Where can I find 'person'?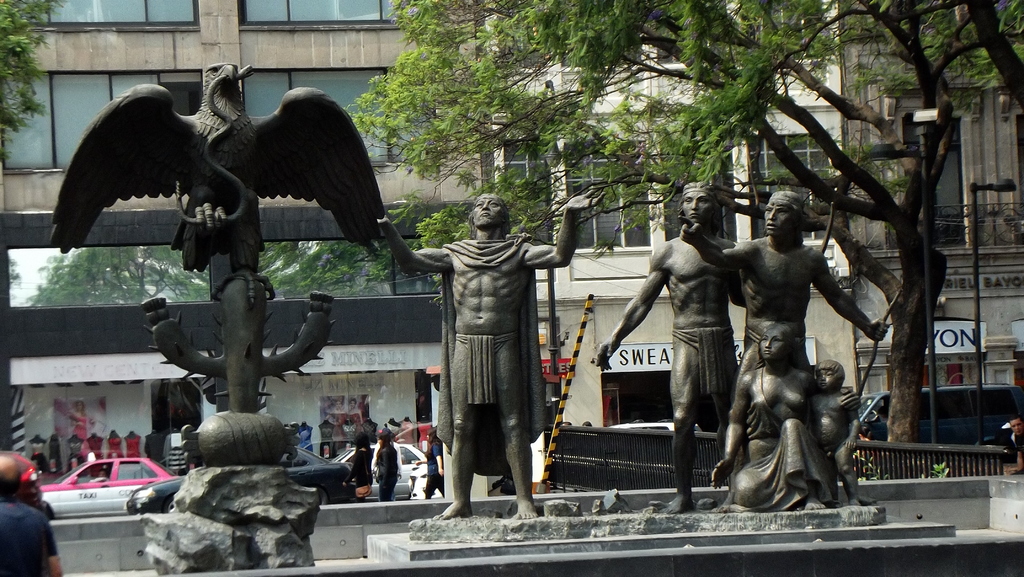
You can find it at 68, 402, 91, 448.
